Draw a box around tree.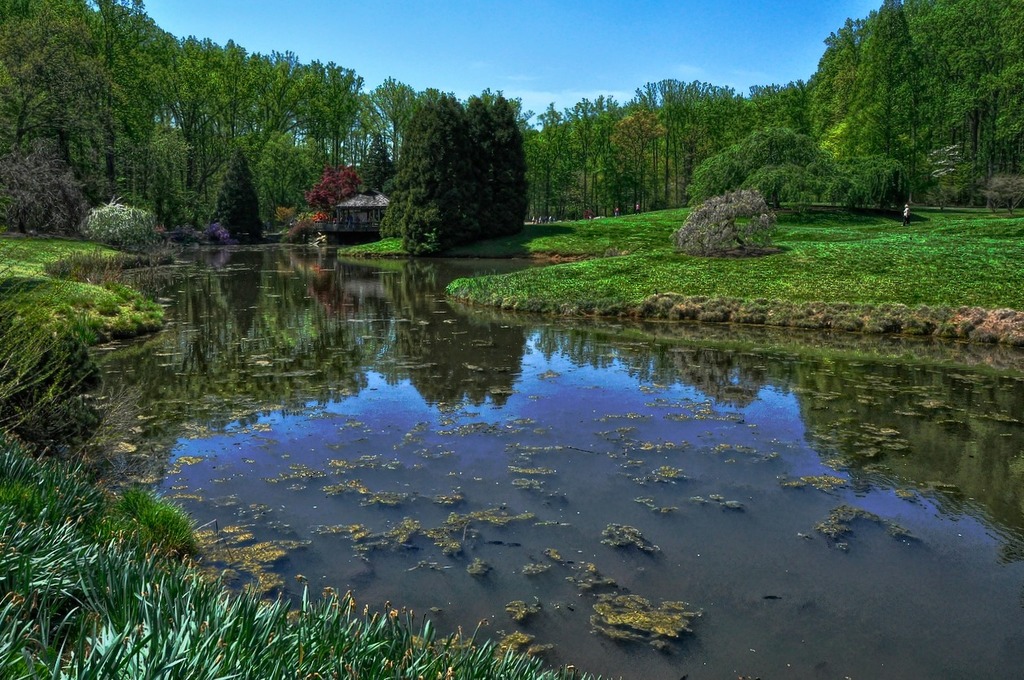
465/86/533/127.
